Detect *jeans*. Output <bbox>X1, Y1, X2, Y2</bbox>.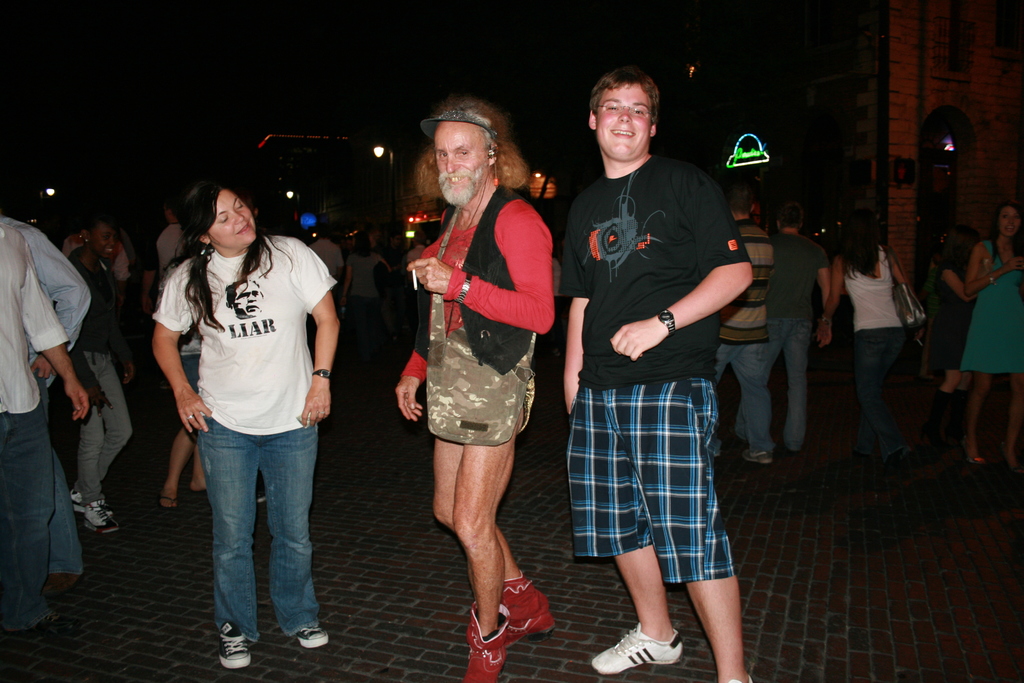
<bbox>56, 461, 89, 577</bbox>.
